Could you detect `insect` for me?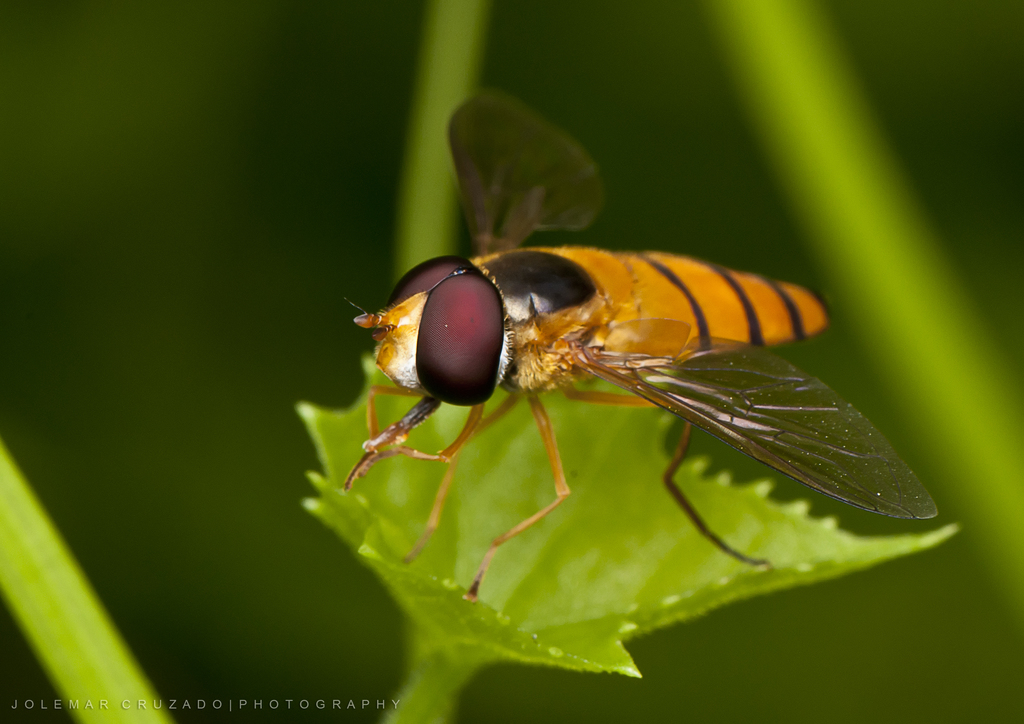
Detection result: select_region(337, 81, 940, 606).
